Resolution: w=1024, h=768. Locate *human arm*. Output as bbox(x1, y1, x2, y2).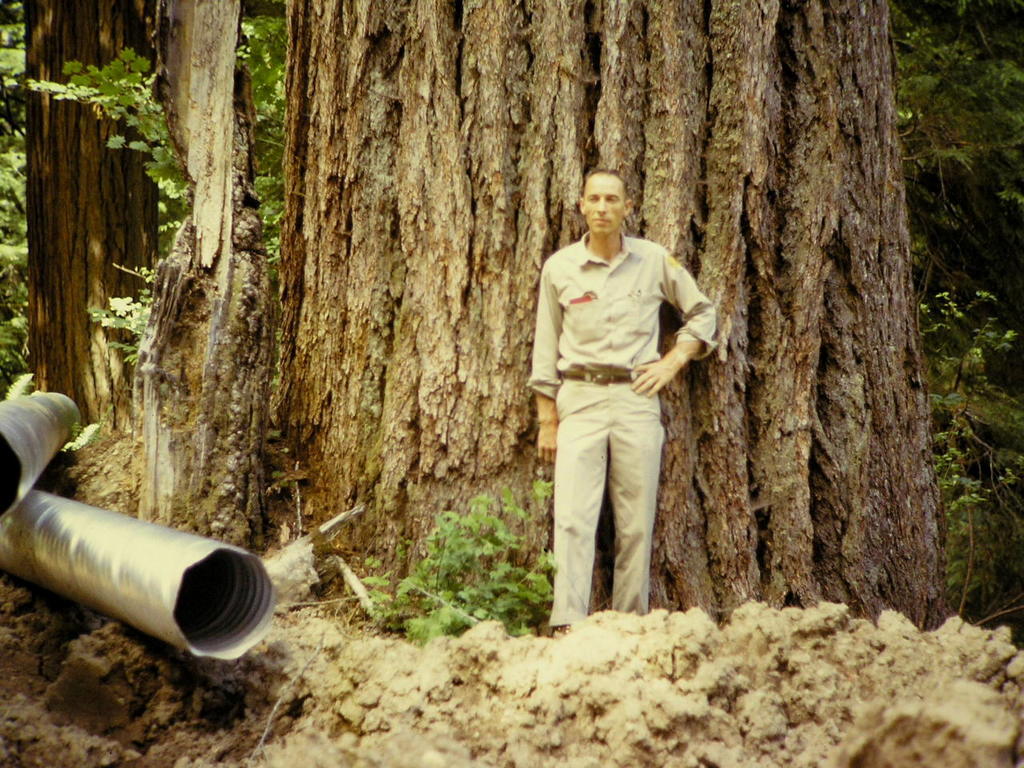
bbox(645, 270, 702, 434).
